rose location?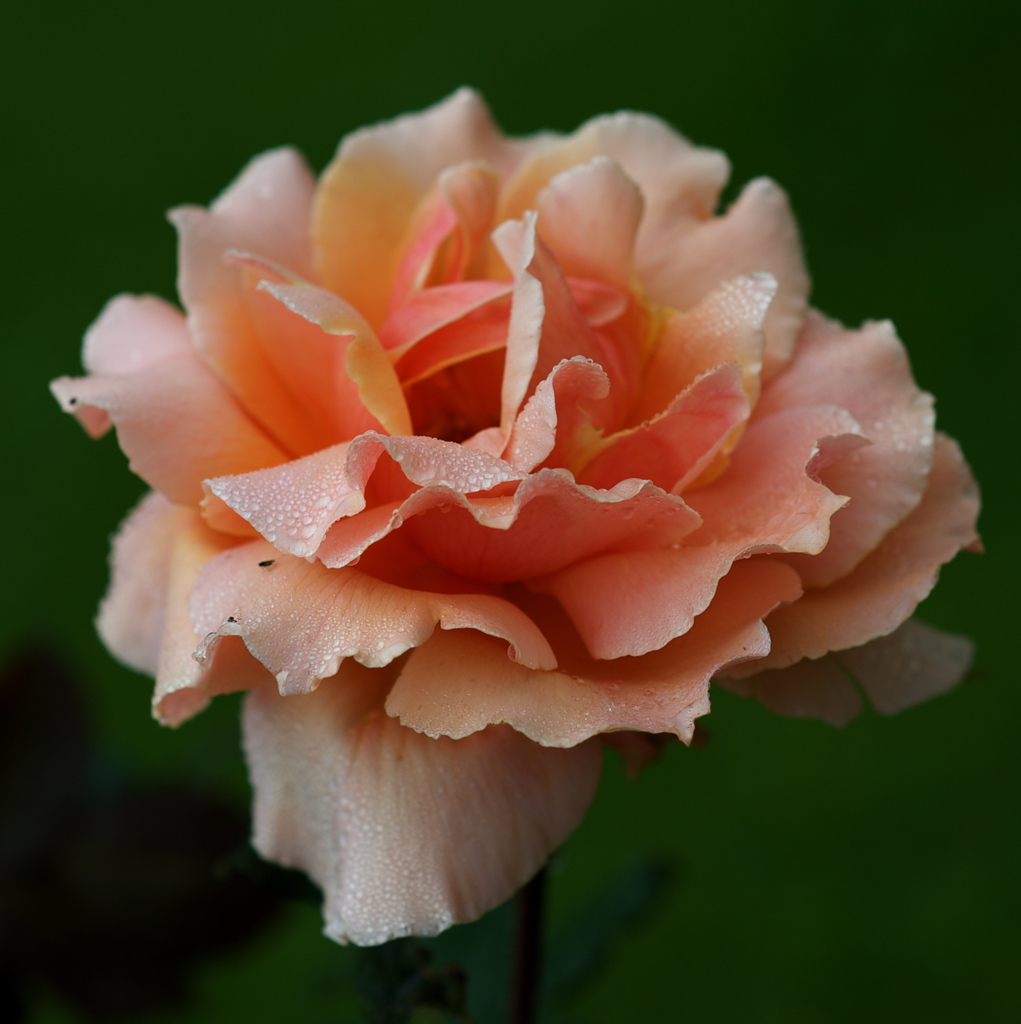
[42,83,989,940]
